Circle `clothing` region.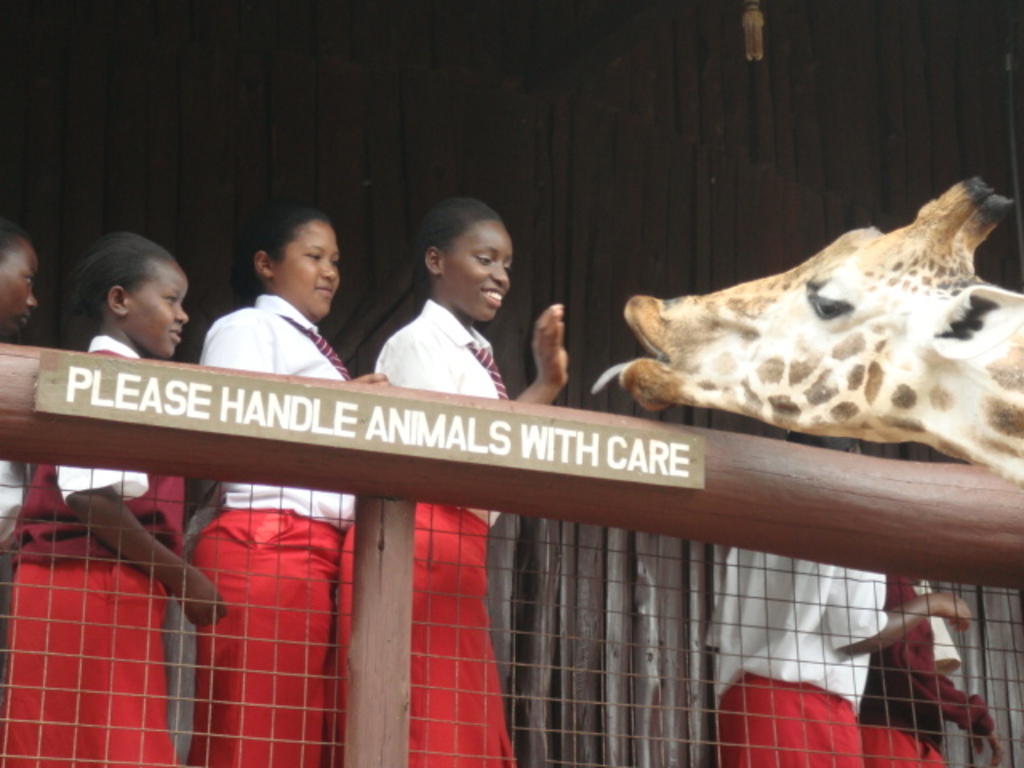
Region: x1=0 y1=333 x2=197 y2=766.
